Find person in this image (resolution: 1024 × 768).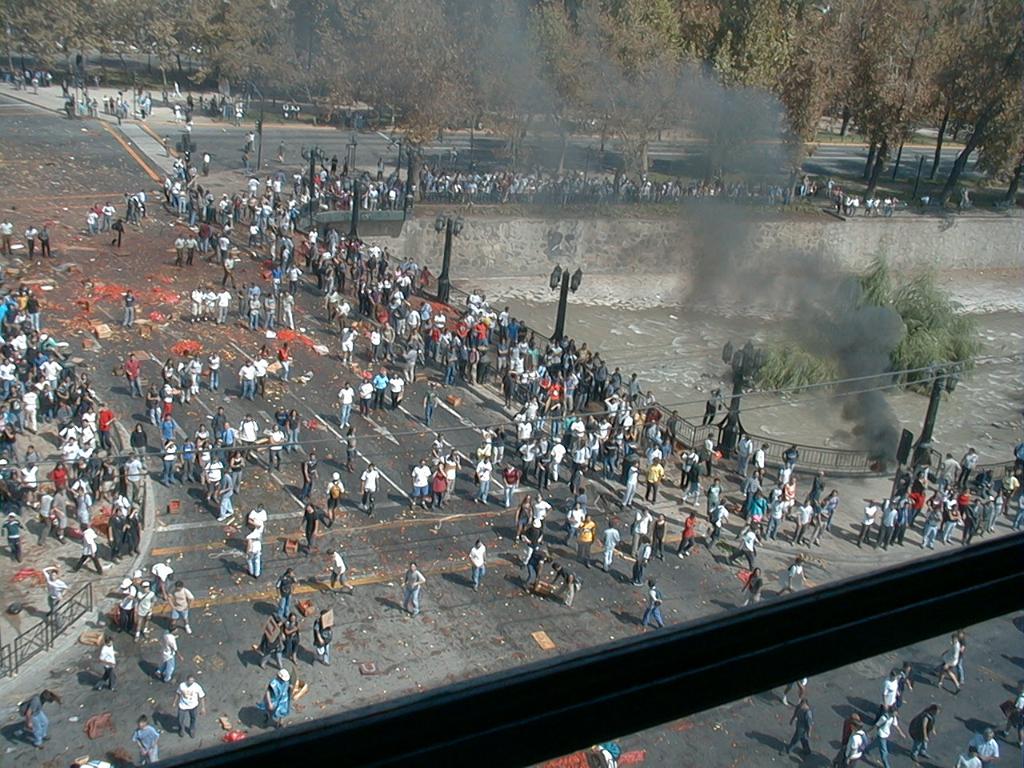
bbox=[466, 534, 487, 589].
